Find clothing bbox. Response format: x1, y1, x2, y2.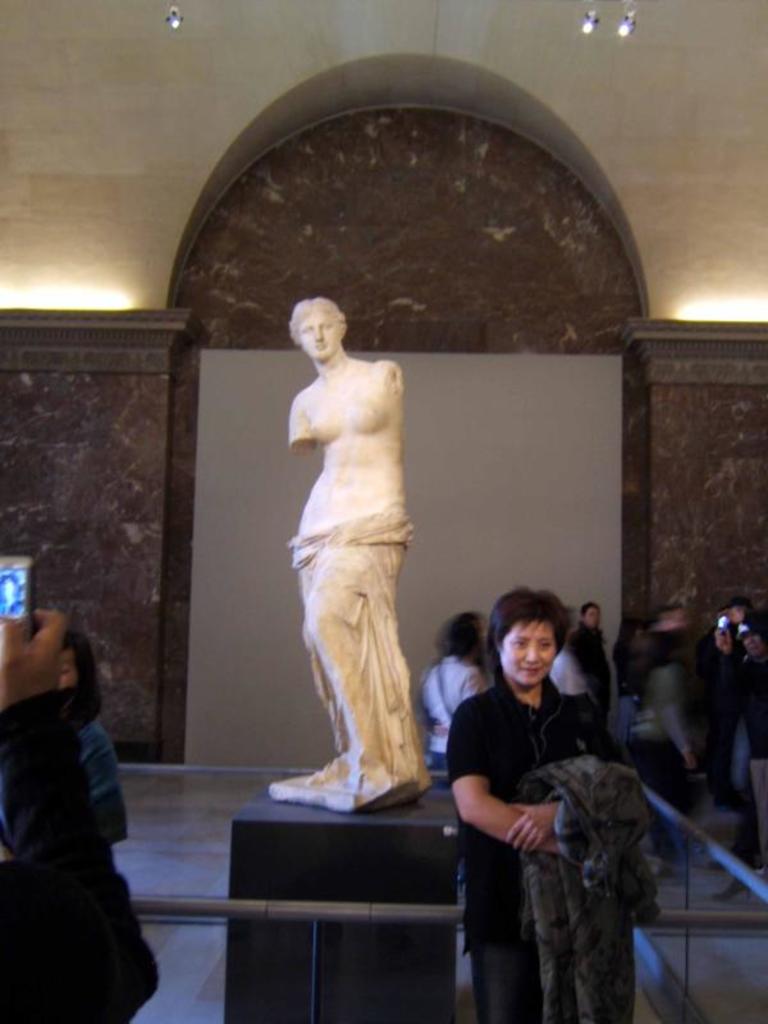
632, 664, 705, 847.
